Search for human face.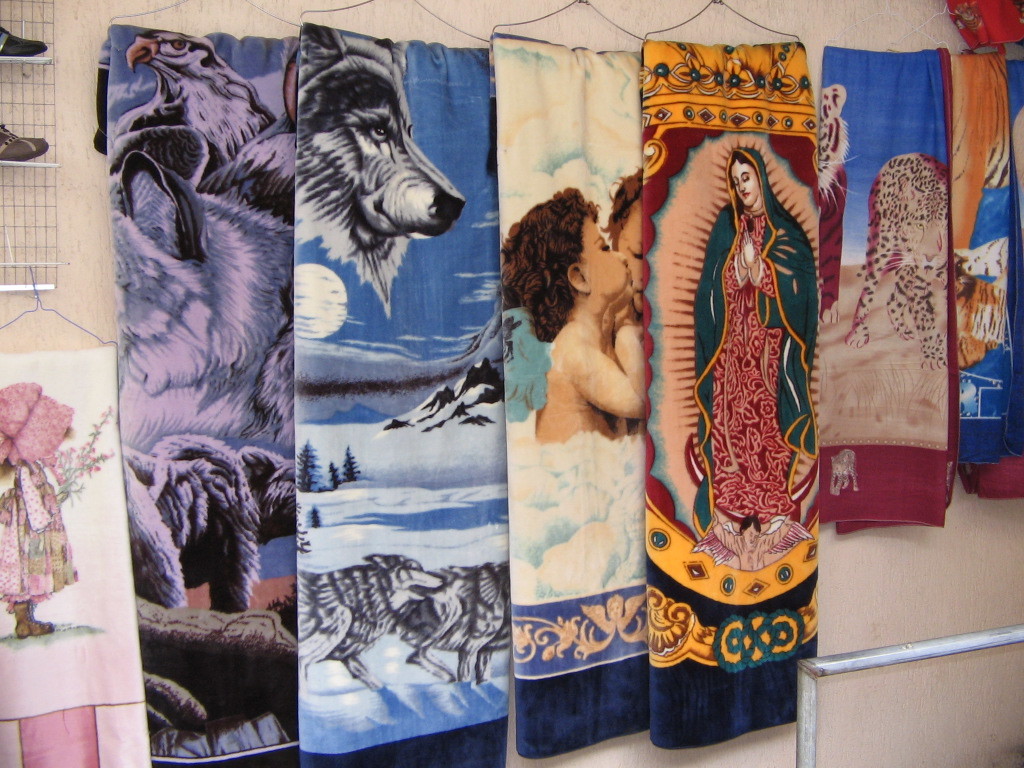
Found at locate(731, 160, 762, 205).
